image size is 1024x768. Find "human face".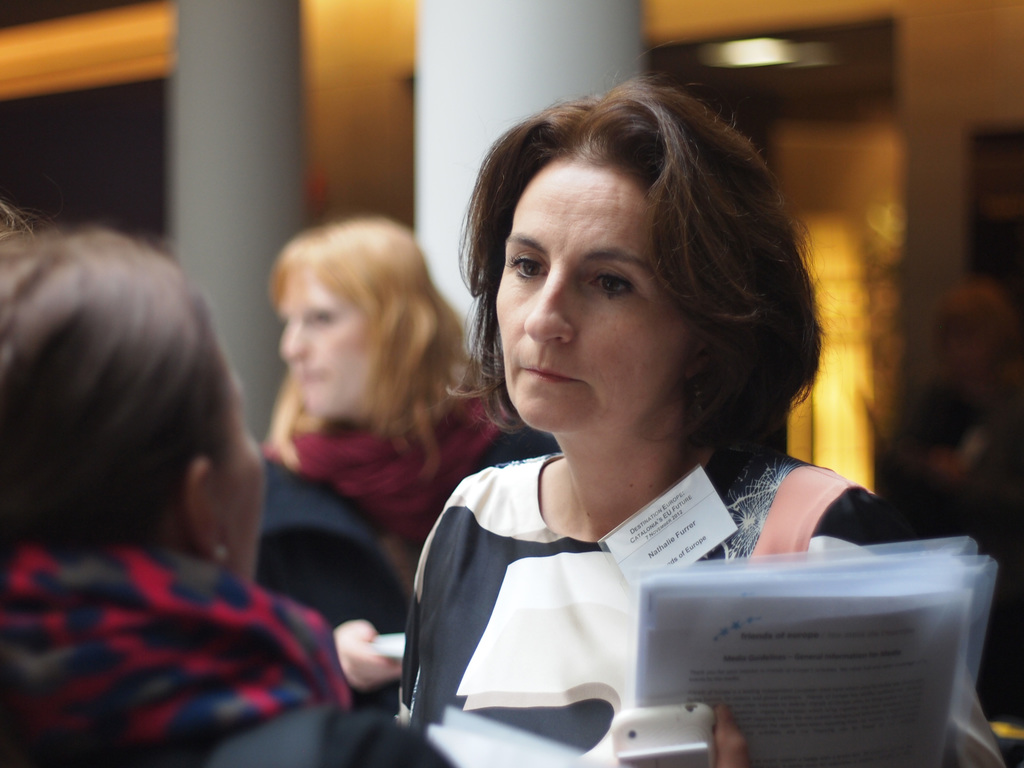
Rect(278, 271, 371, 420).
